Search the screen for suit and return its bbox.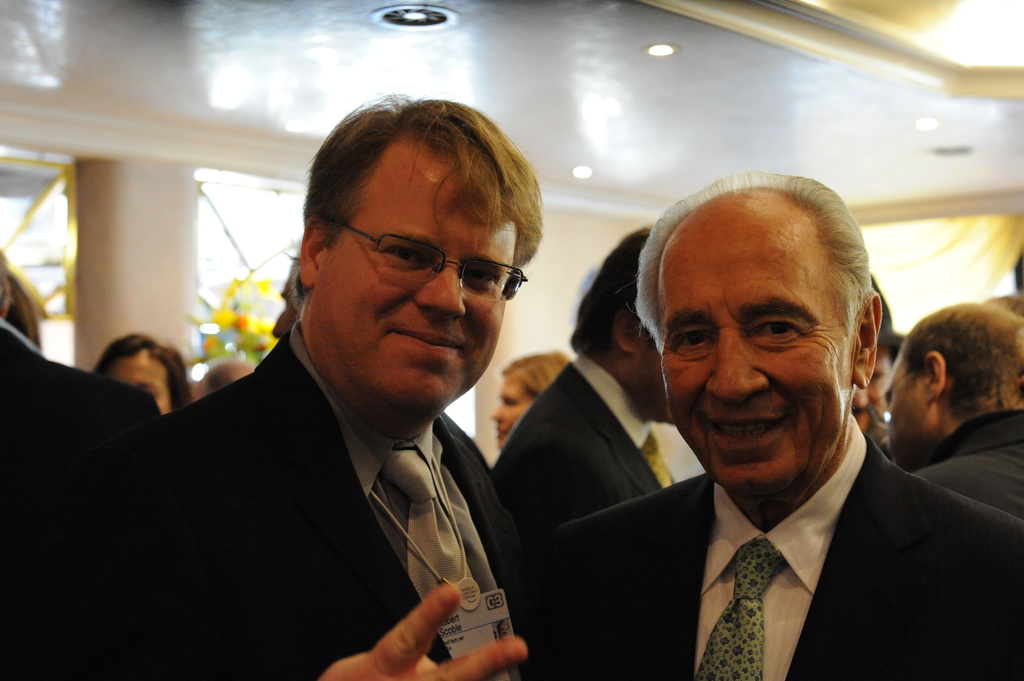
Found: crop(488, 351, 684, 539).
